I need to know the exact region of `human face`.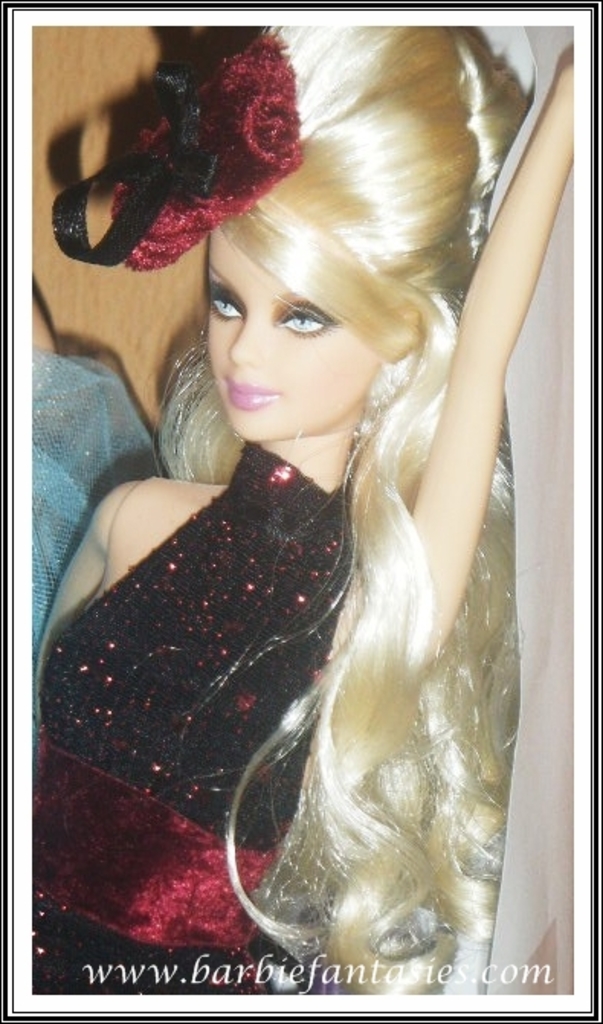
Region: x1=209, y1=229, x2=382, y2=446.
